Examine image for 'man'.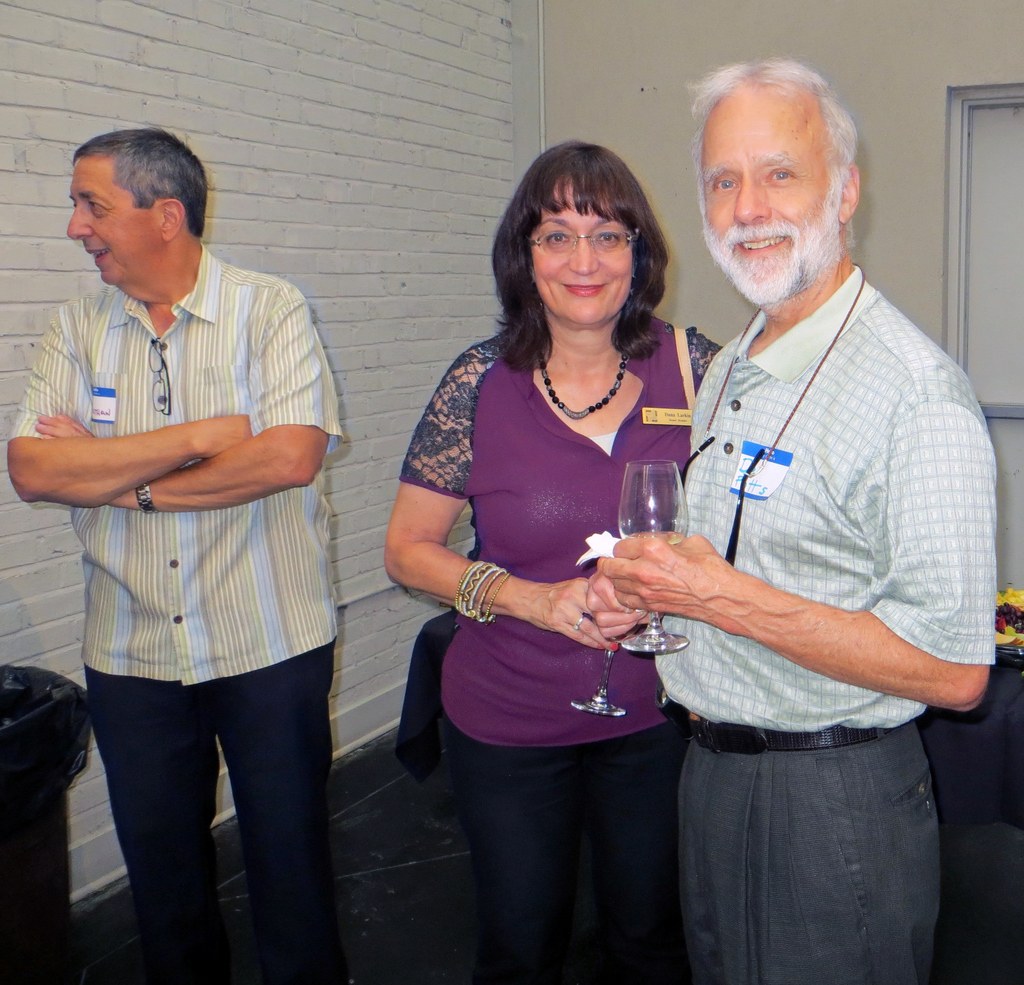
Examination result: box(587, 56, 998, 984).
